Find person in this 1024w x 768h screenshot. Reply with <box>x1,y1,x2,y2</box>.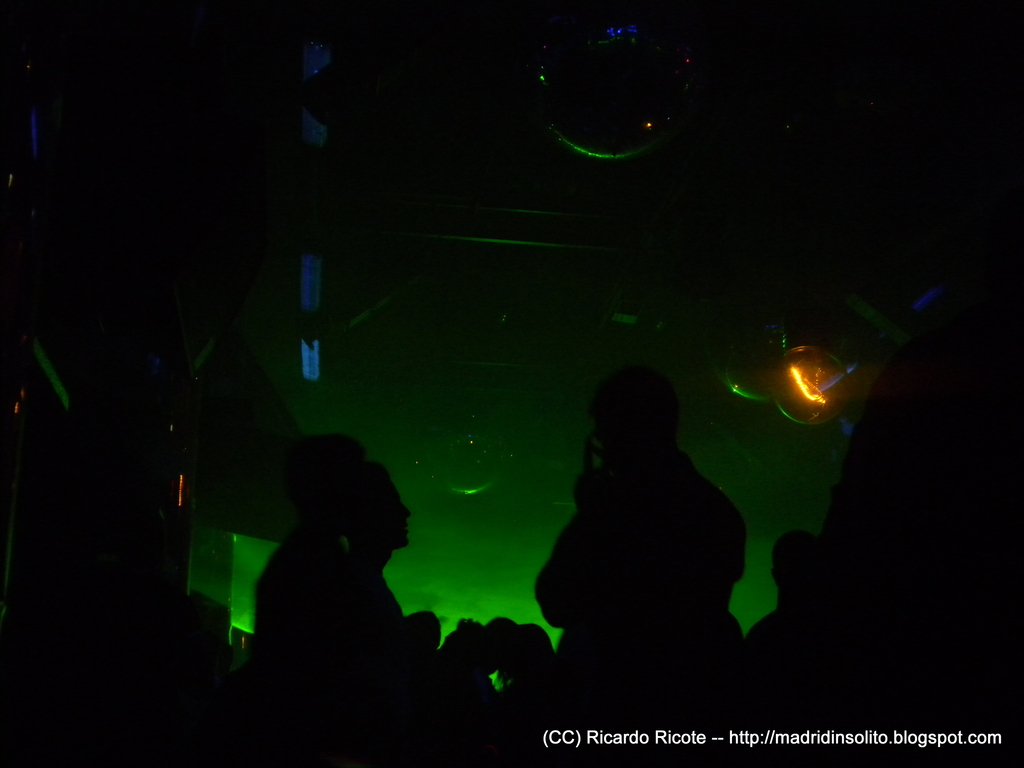
<box>252,426,445,687</box>.
